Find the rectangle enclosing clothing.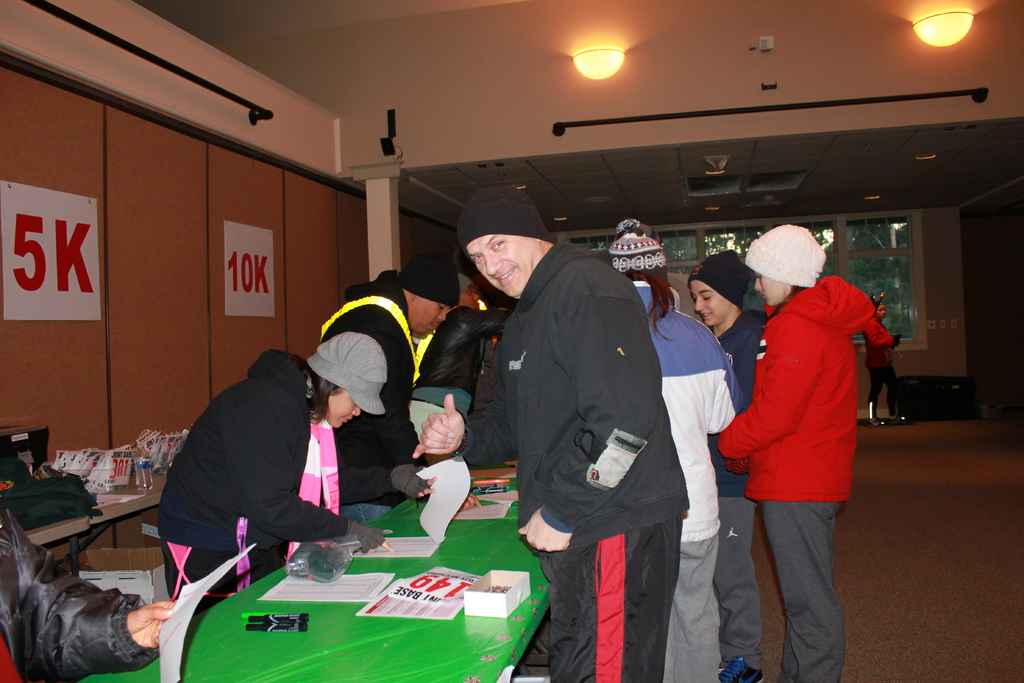
[left=324, top=270, right=435, bottom=520].
